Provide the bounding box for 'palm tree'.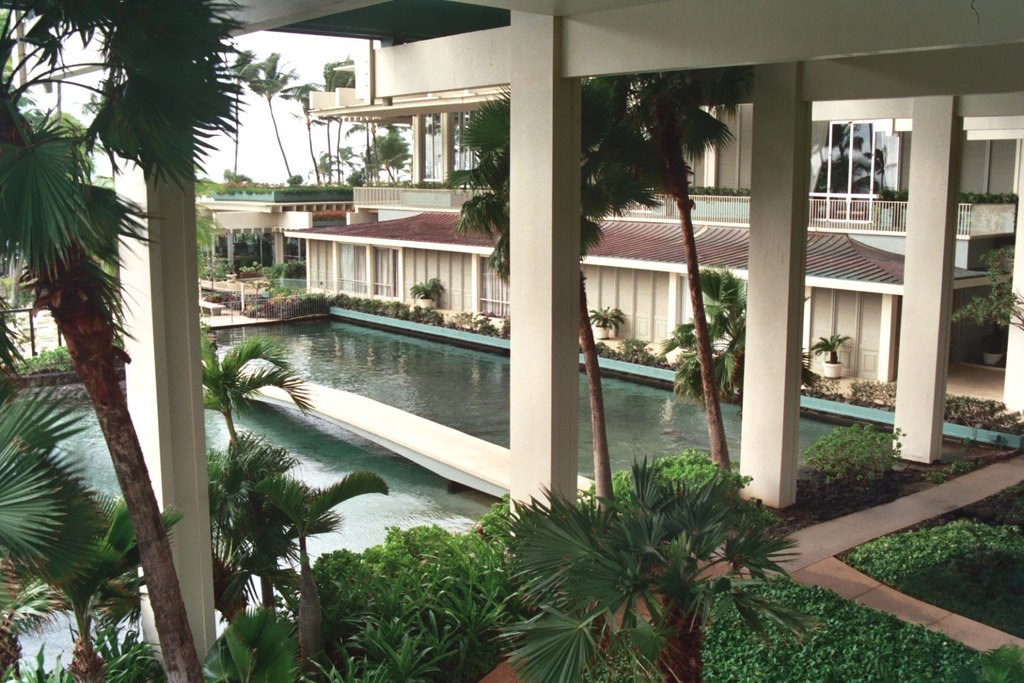
<region>276, 482, 369, 682</region>.
